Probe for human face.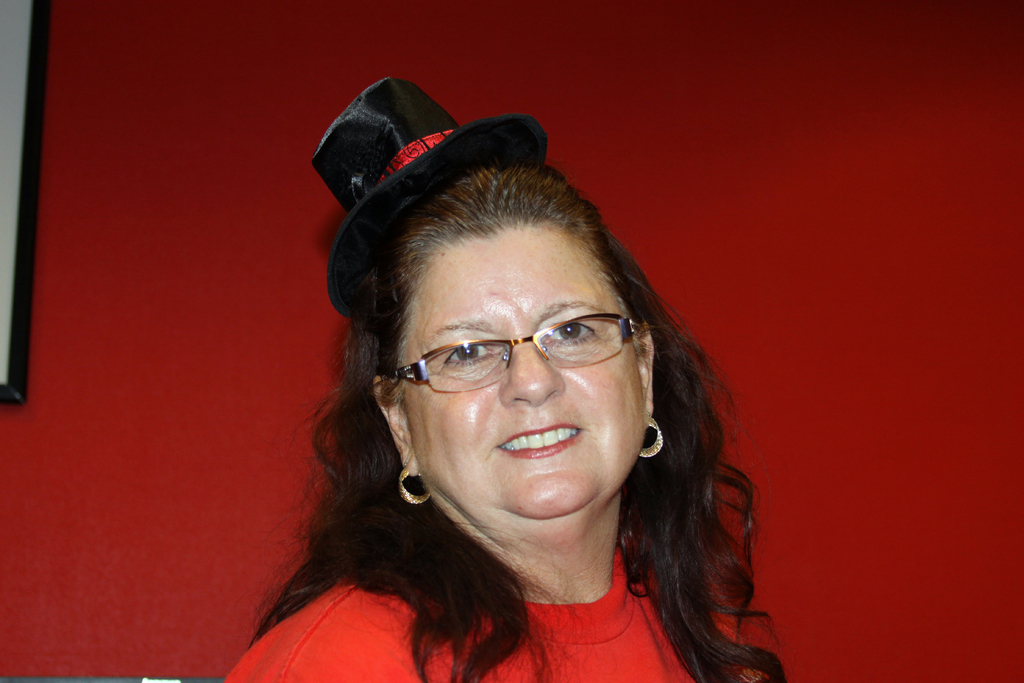
Probe result: select_region(414, 227, 648, 514).
